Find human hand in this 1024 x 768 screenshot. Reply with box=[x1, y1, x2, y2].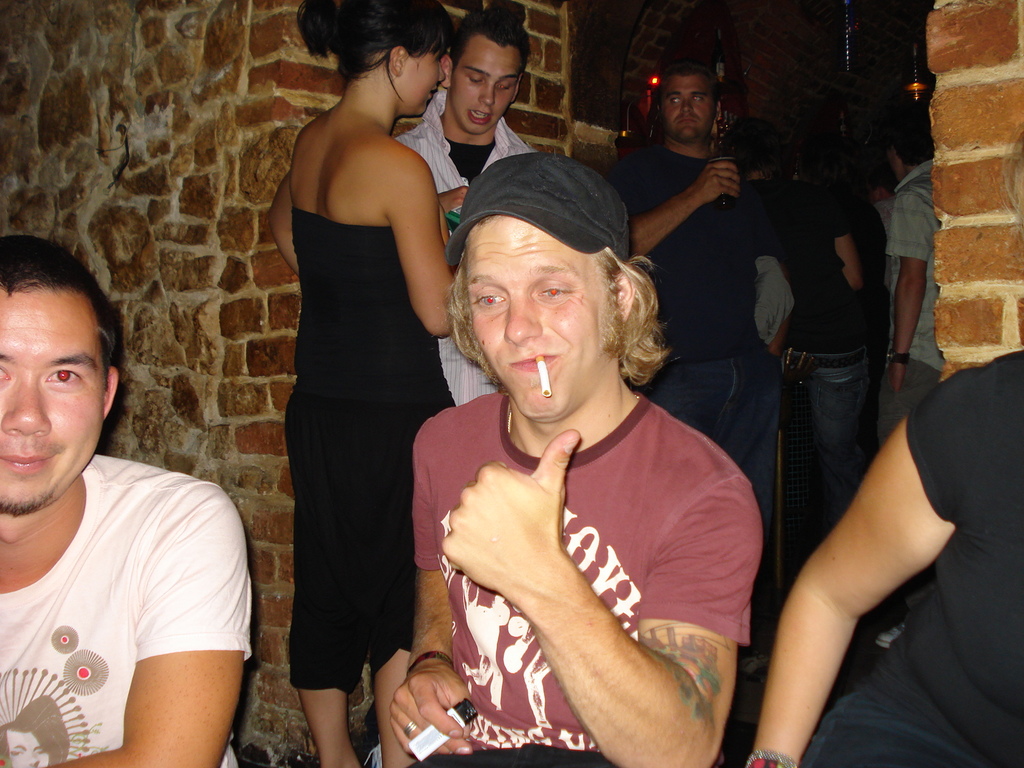
box=[452, 422, 699, 685].
